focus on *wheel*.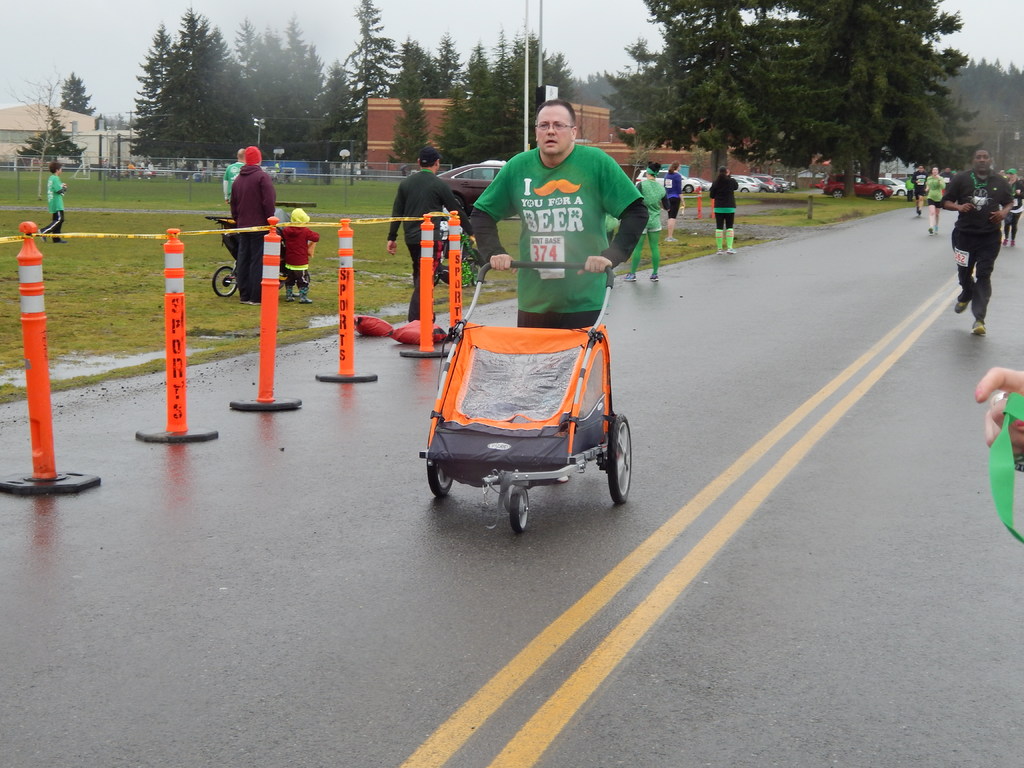
Focused at BBox(431, 262, 442, 285).
